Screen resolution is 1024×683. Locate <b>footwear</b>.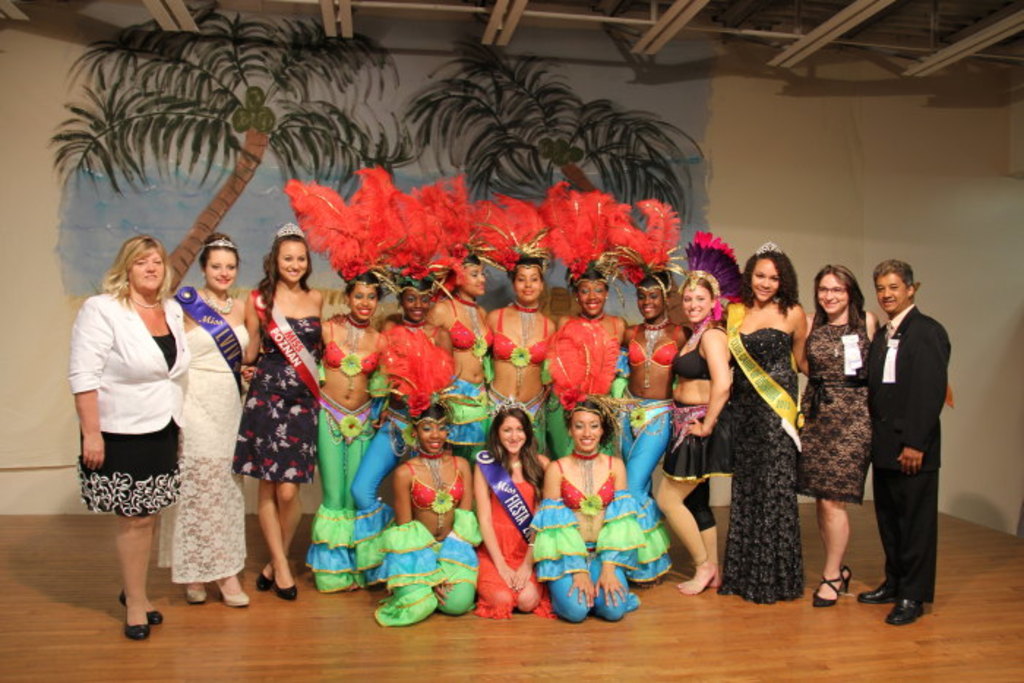
region(882, 592, 926, 624).
